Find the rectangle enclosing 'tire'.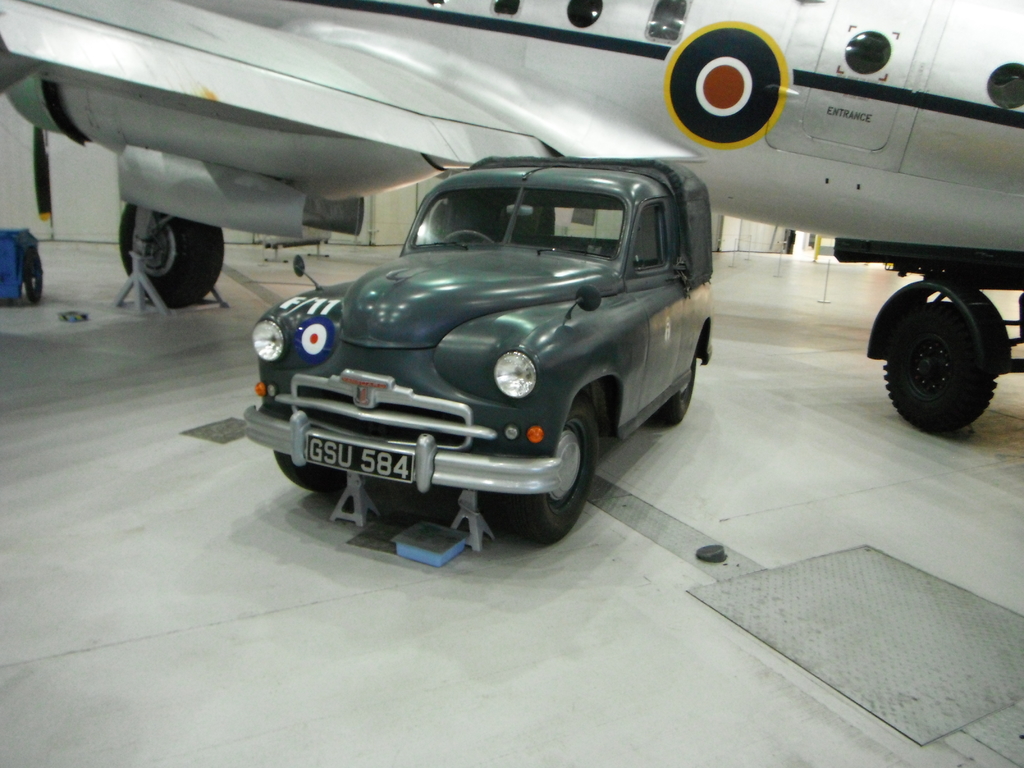
[x1=274, y1=450, x2=349, y2=495].
